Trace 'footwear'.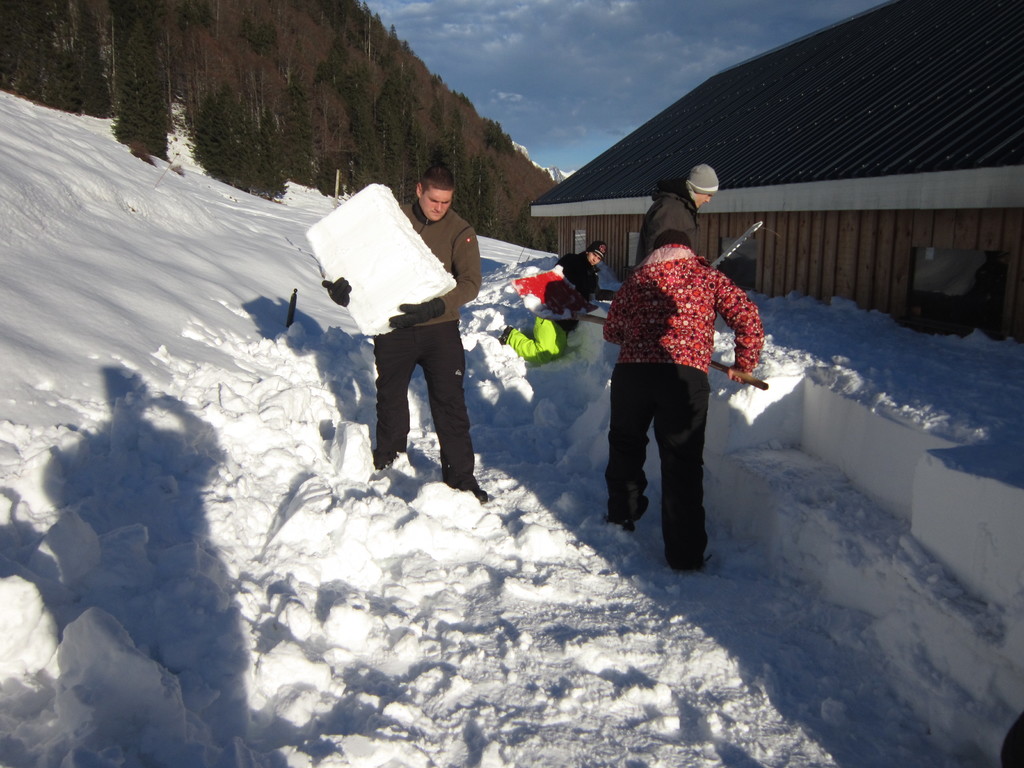
Traced to <box>453,477,488,502</box>.
